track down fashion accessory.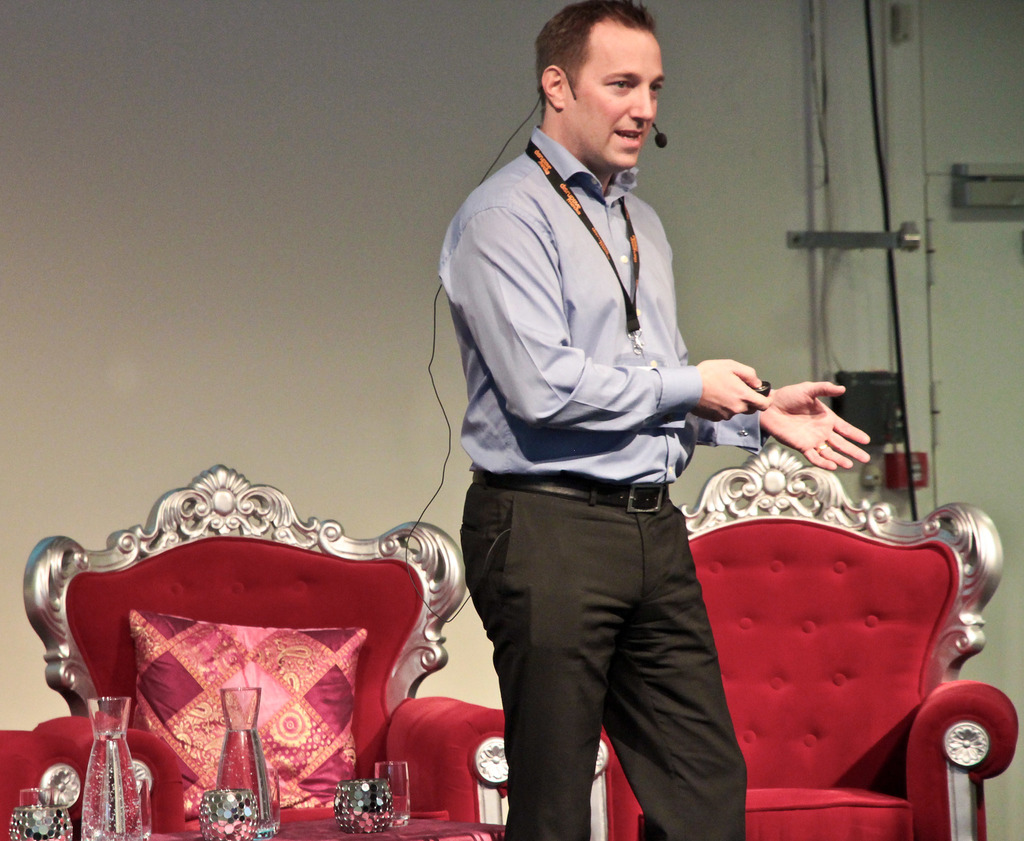
Tracked to x1=472 y1=465 x2=671 y2=514.
